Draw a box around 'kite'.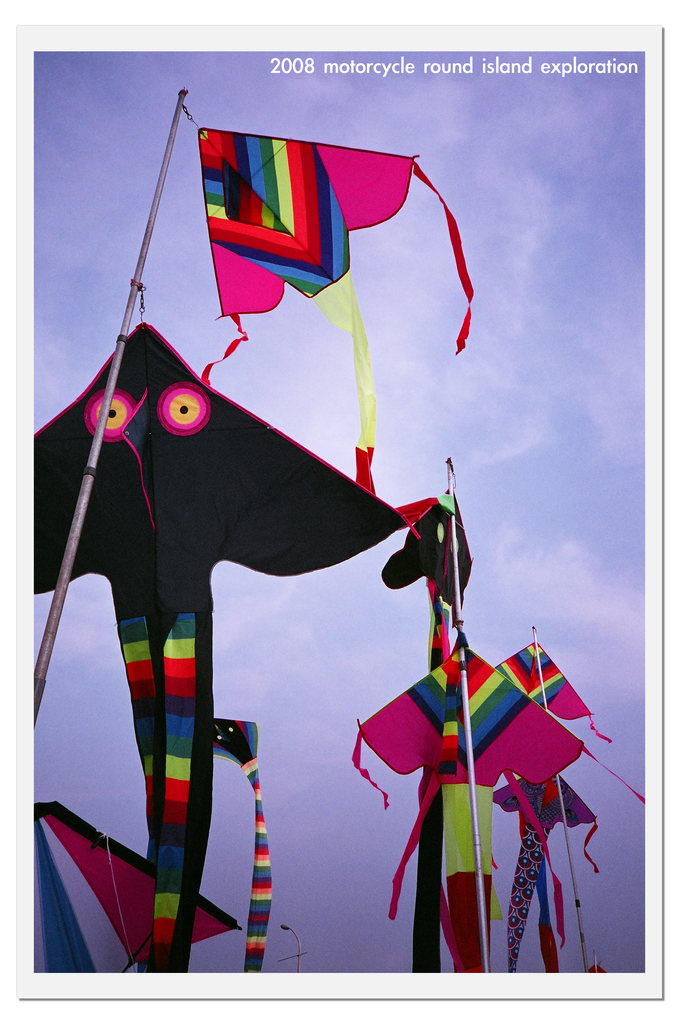
left=189, top=126, right=474, bottom=494.
